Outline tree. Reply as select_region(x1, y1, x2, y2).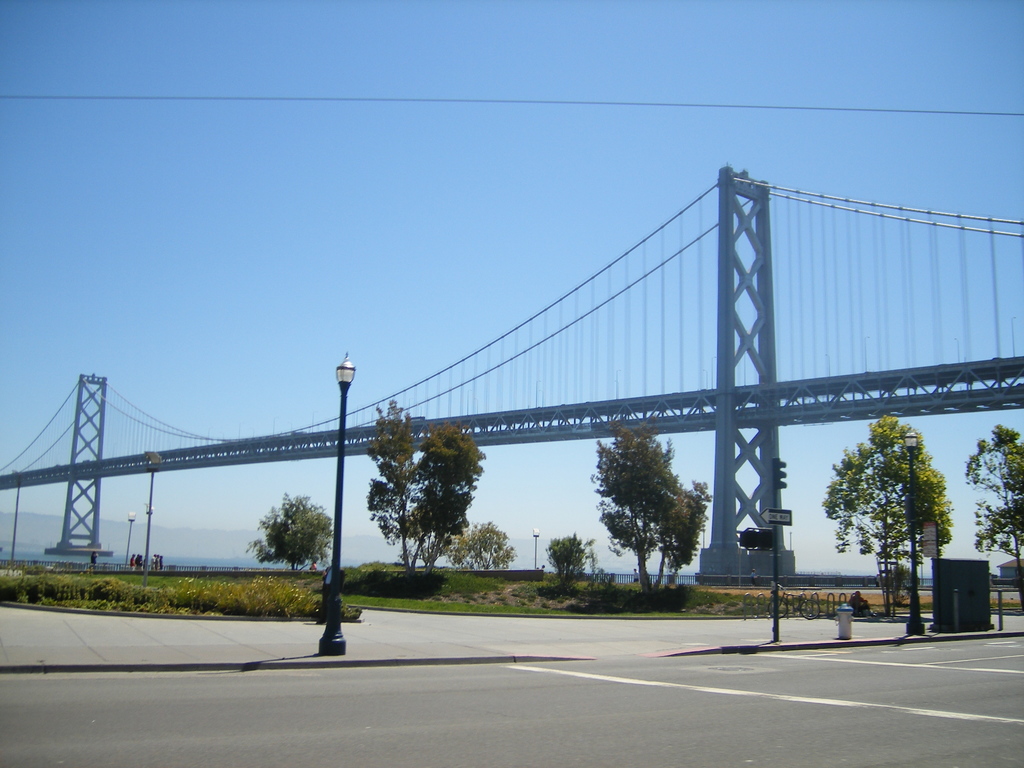
select_region(964, 422, 1023, 610).
